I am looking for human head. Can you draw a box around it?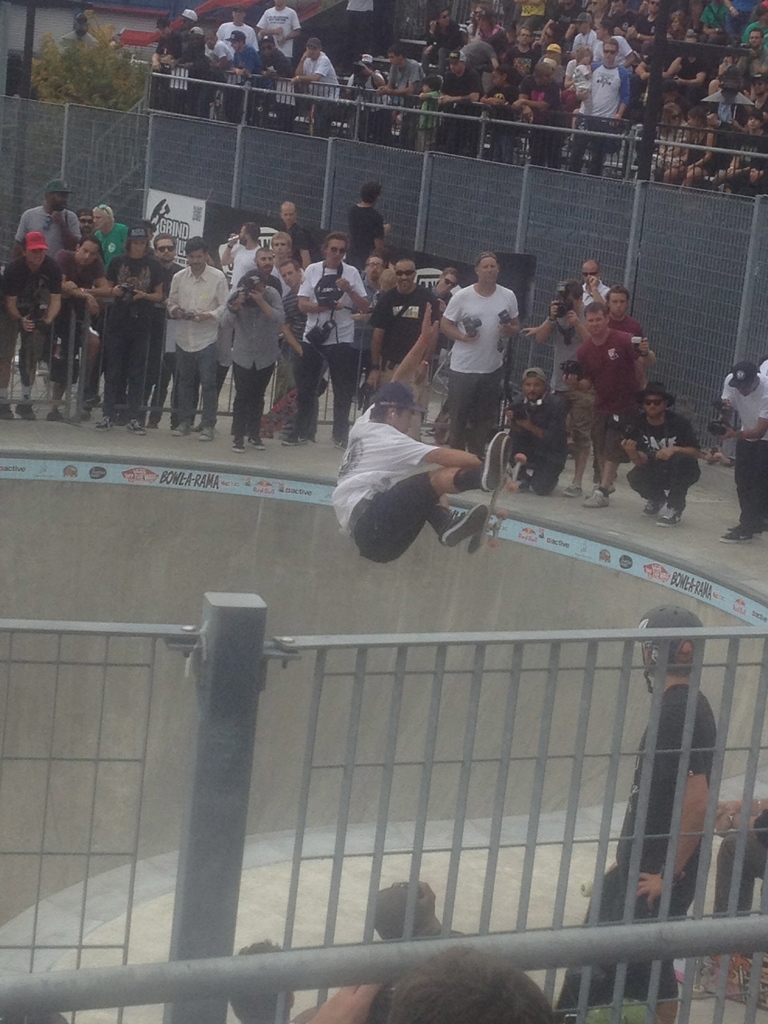
Sure, the bounding box is <region>186, 236, 217, 271</region>.
